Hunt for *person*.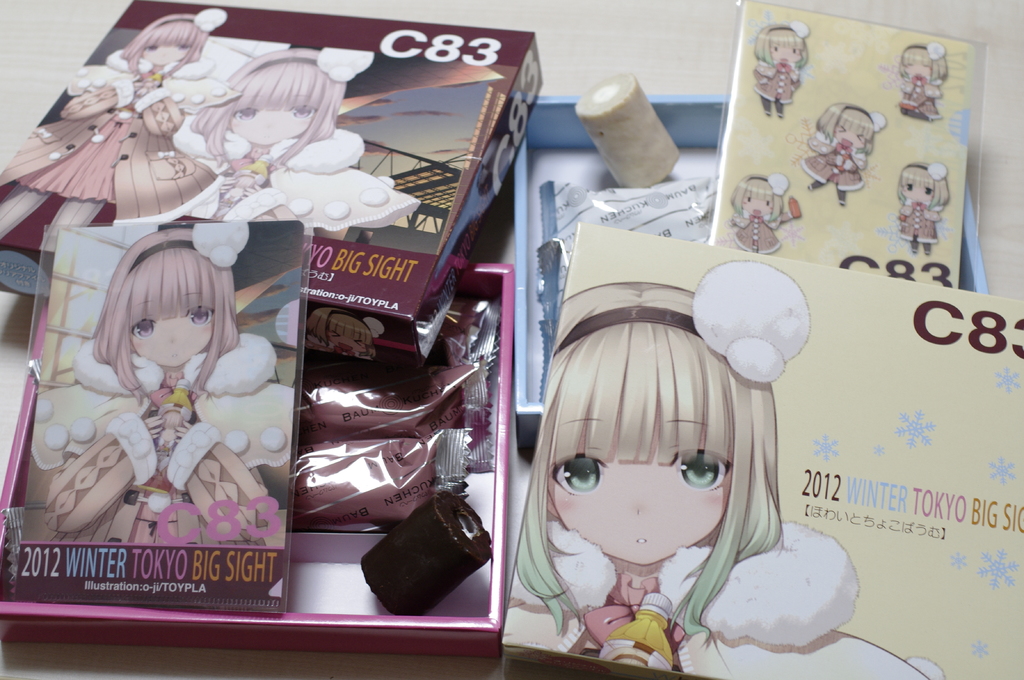
Hunted down at 42/230/258/559.
